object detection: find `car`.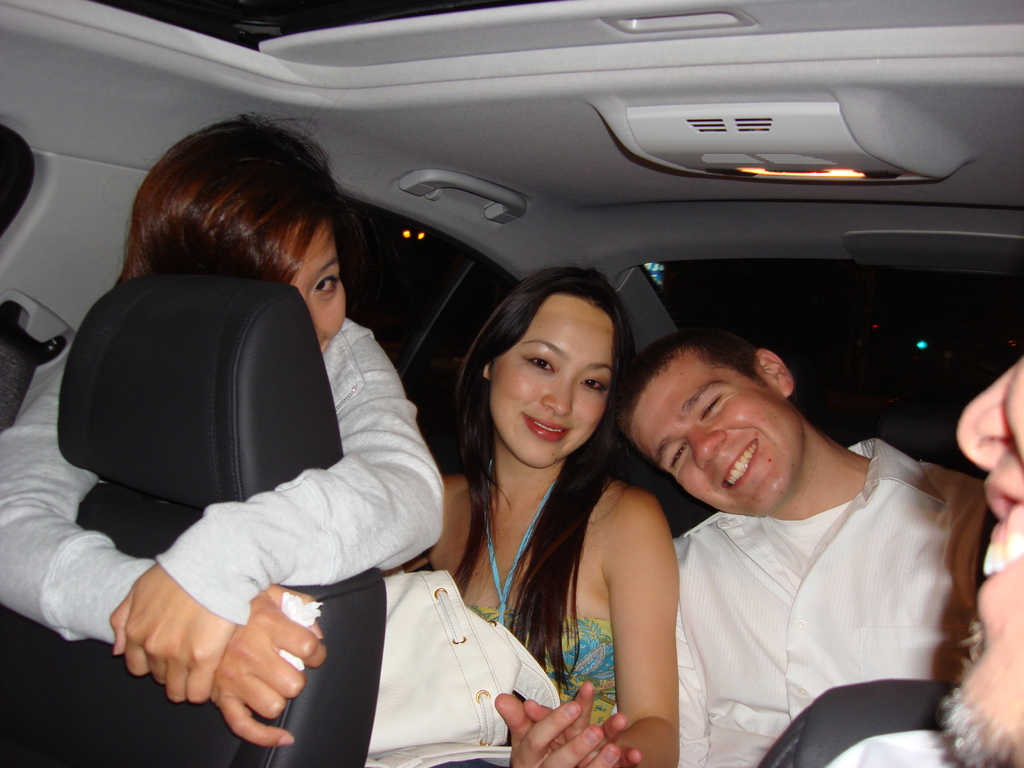
detection(0, 0, 1023, 767).
